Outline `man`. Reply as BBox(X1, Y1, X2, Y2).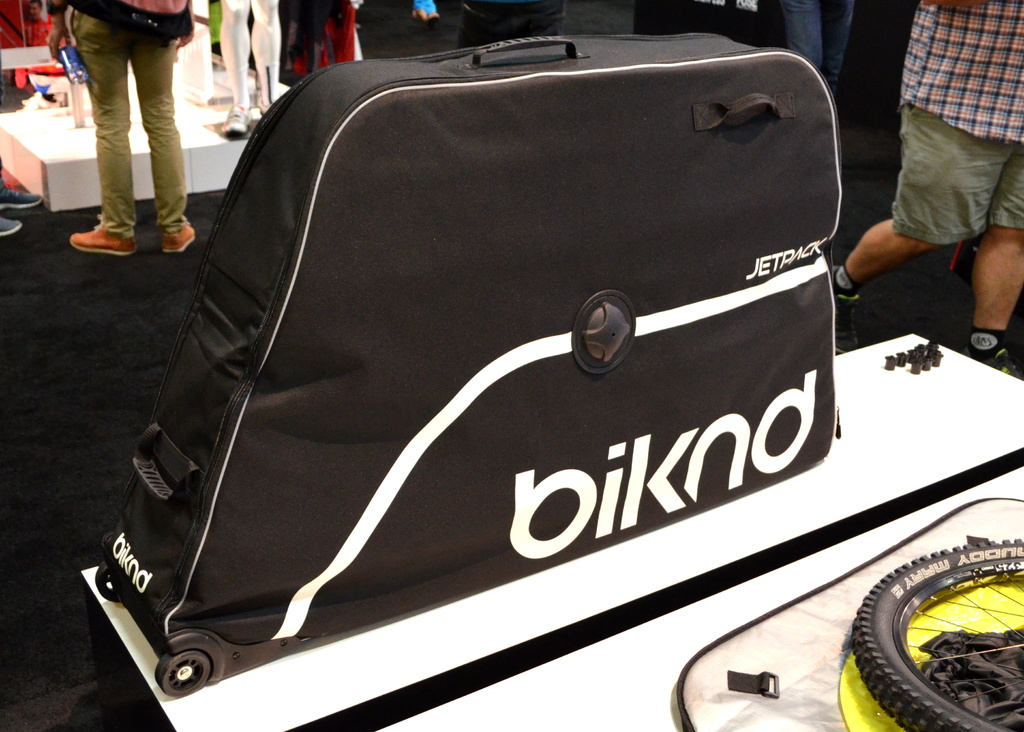
BBox(22, 0, 63, 47).
